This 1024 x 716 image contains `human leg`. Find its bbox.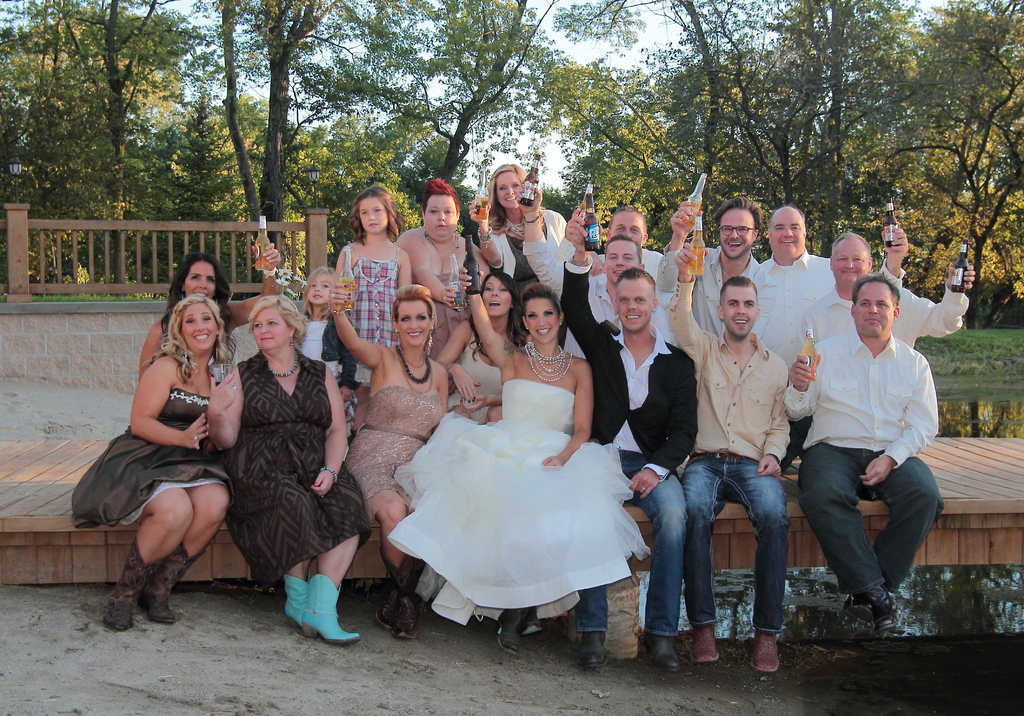
(left=105, top=447, right=190, bottom=634).
